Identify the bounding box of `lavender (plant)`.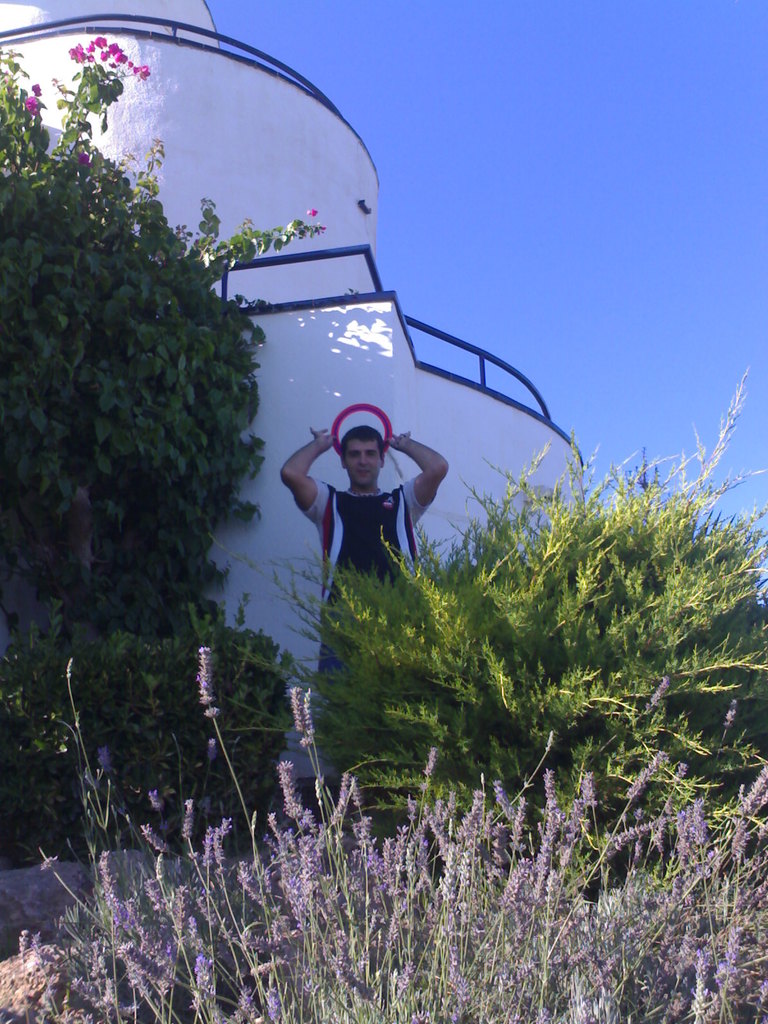
[284,685,322,736].
